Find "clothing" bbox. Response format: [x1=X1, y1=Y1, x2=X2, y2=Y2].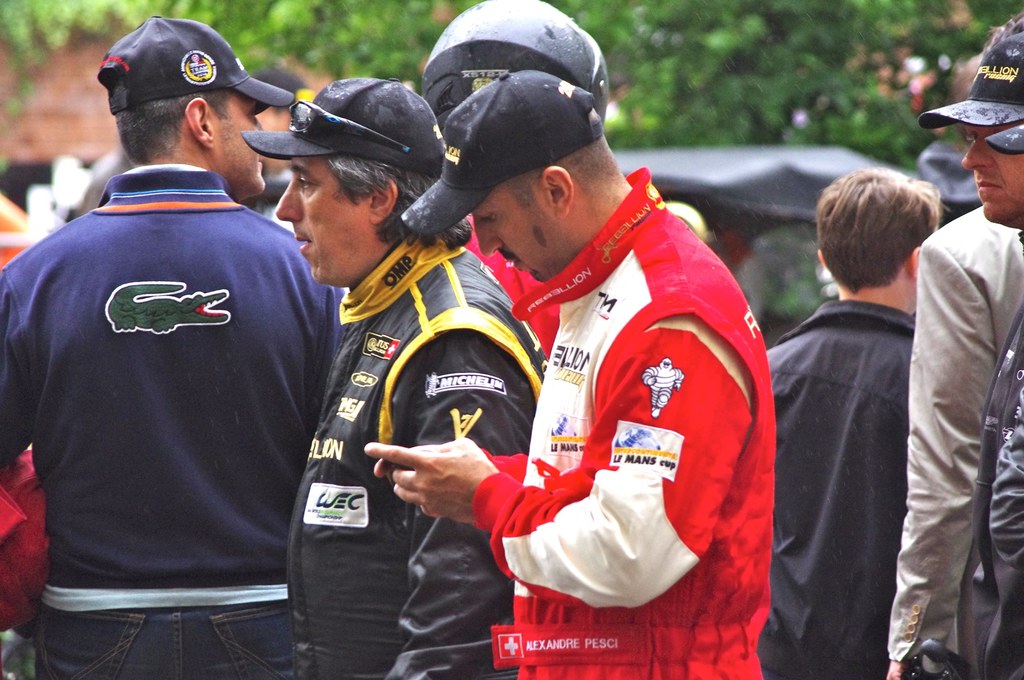
[x1=10, y1=124, x2=317, y2=653].
